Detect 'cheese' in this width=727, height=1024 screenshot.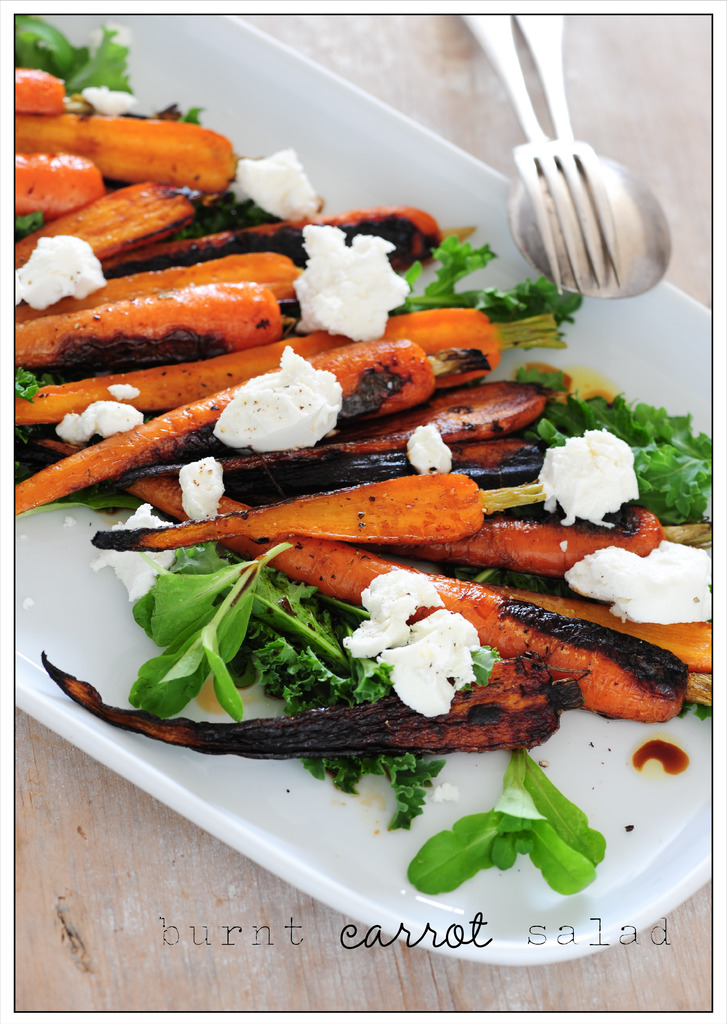
Detection: [15,228,113,312].
